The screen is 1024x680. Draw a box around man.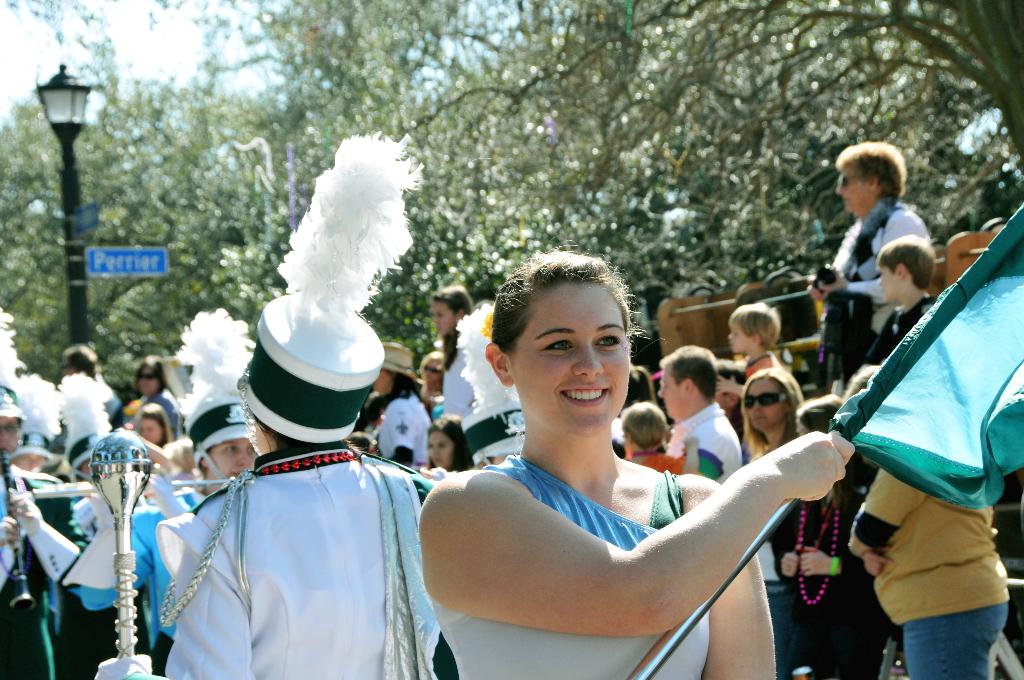
59/343/124/423.
